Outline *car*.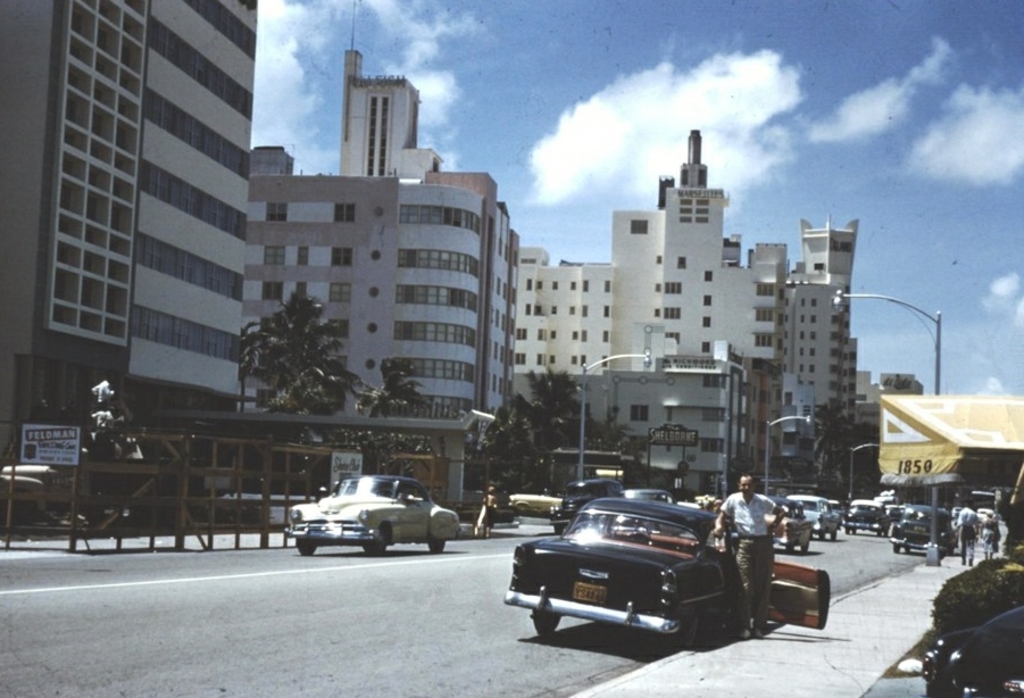
Outline: box=[285, 467, 467, 558].
